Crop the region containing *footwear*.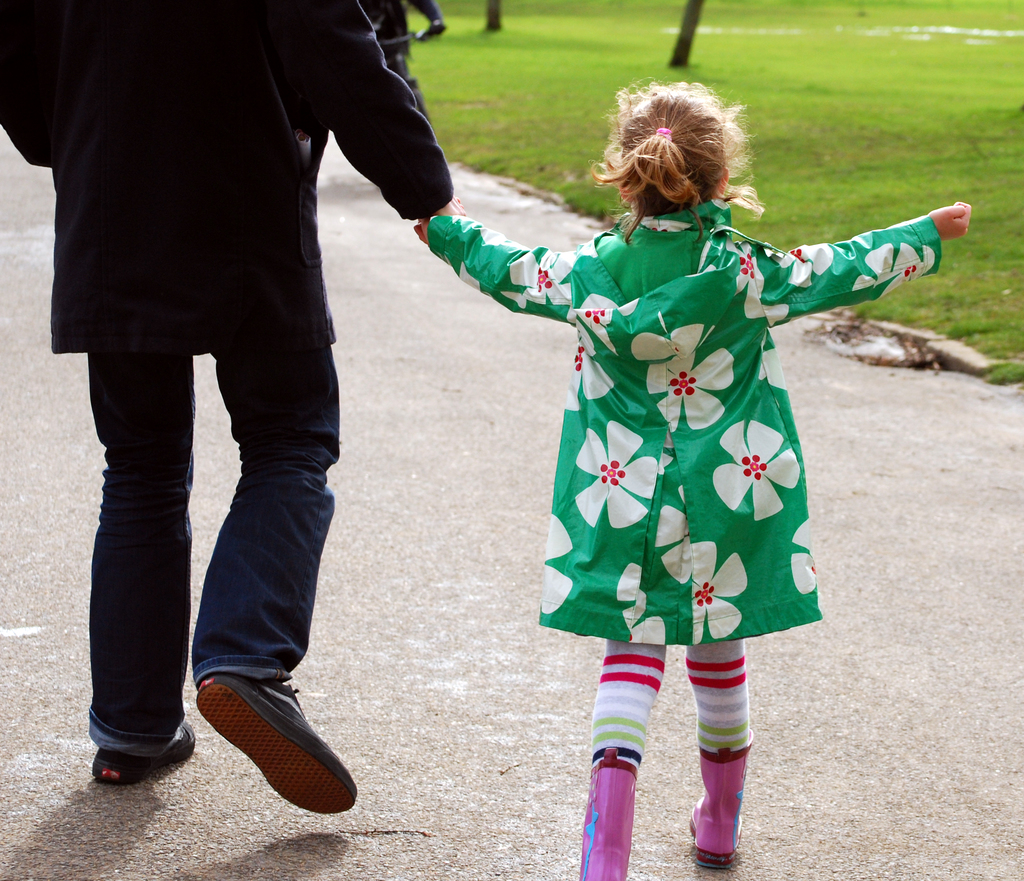
Crop region: box=[92, 717, 197, 785].
